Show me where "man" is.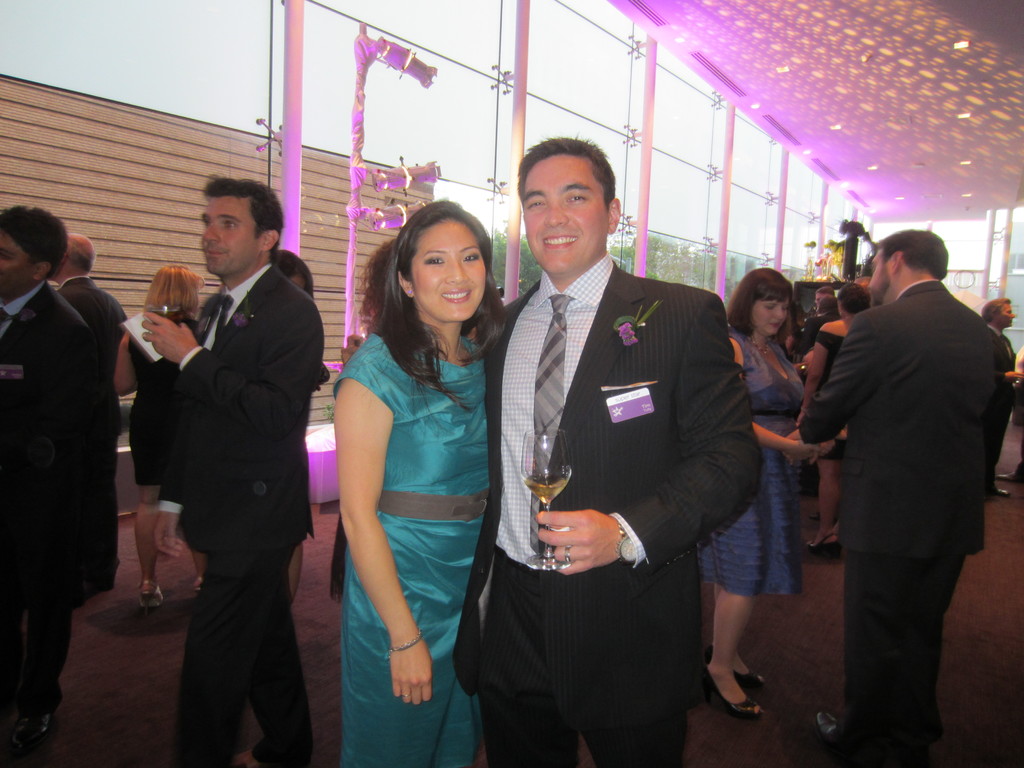
"man" is at region(981, 297, 1023, 497).
